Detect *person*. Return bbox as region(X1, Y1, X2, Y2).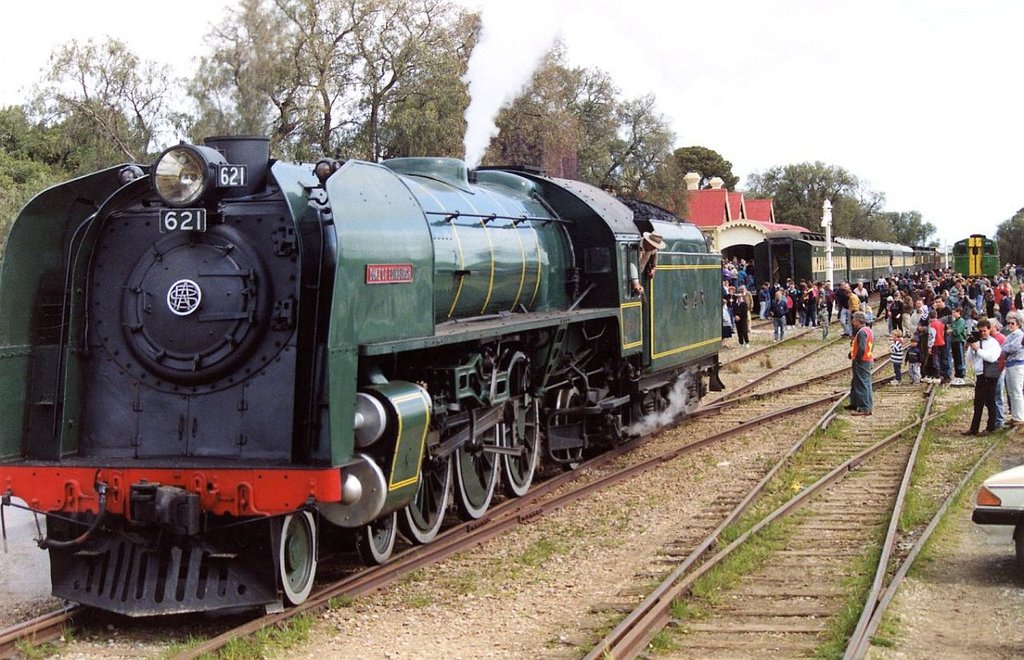
region(740, 263, 746, 277).
